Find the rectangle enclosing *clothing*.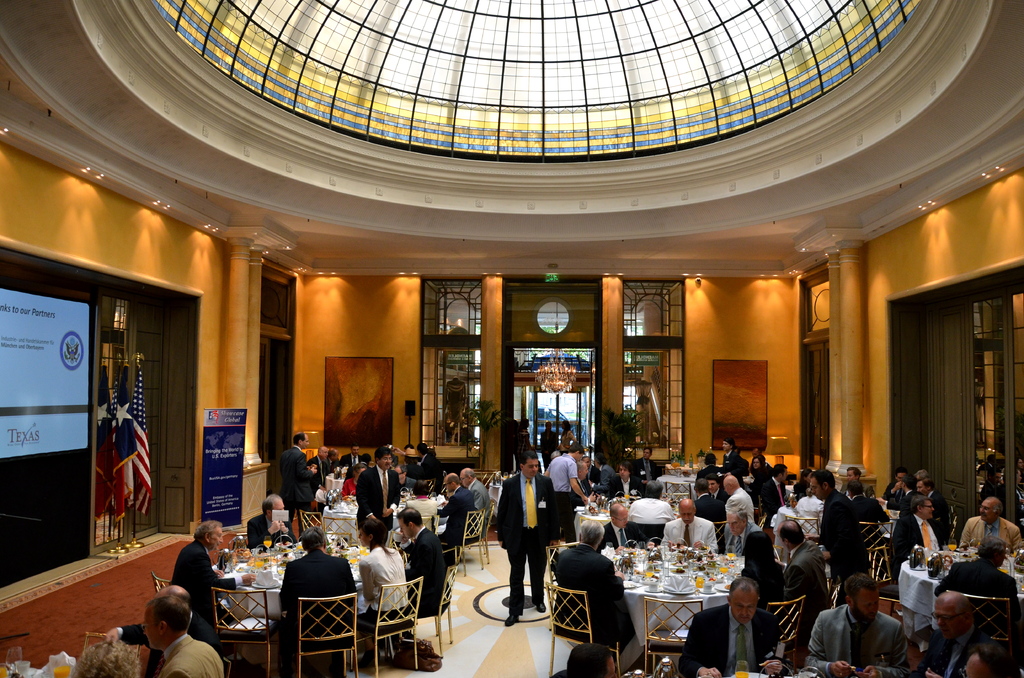
detection(280, 444, 312, 529).
